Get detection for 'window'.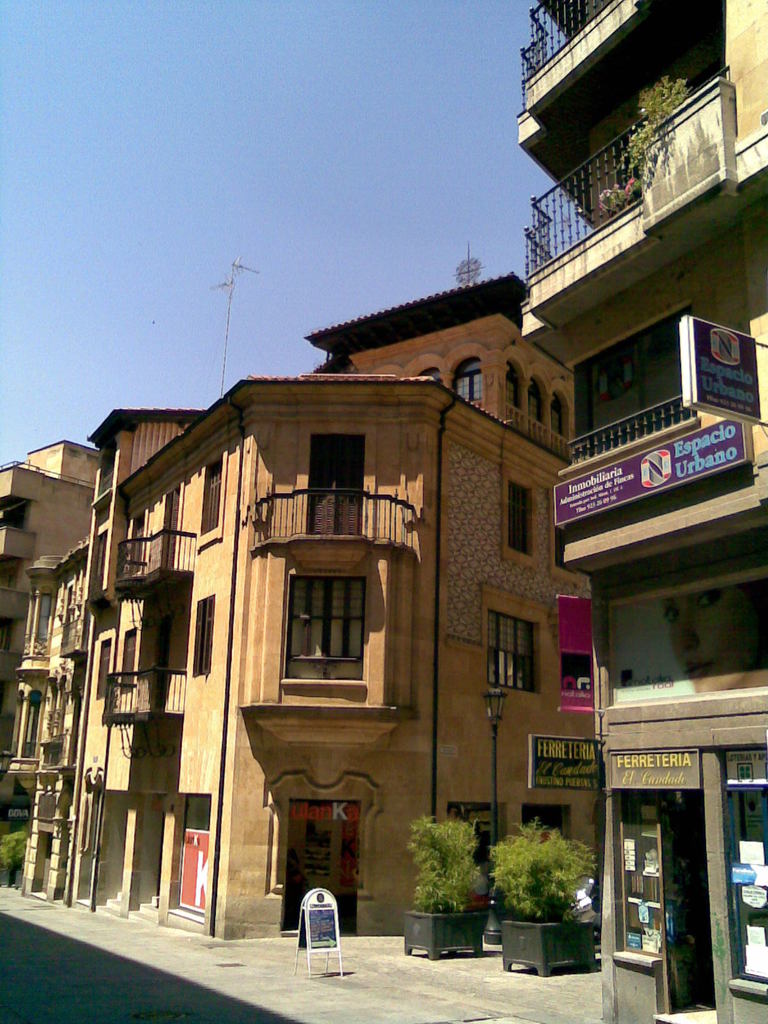
Detection: {"x1": 276, "y1": 574, "x2": 373, "y2": 691}.
